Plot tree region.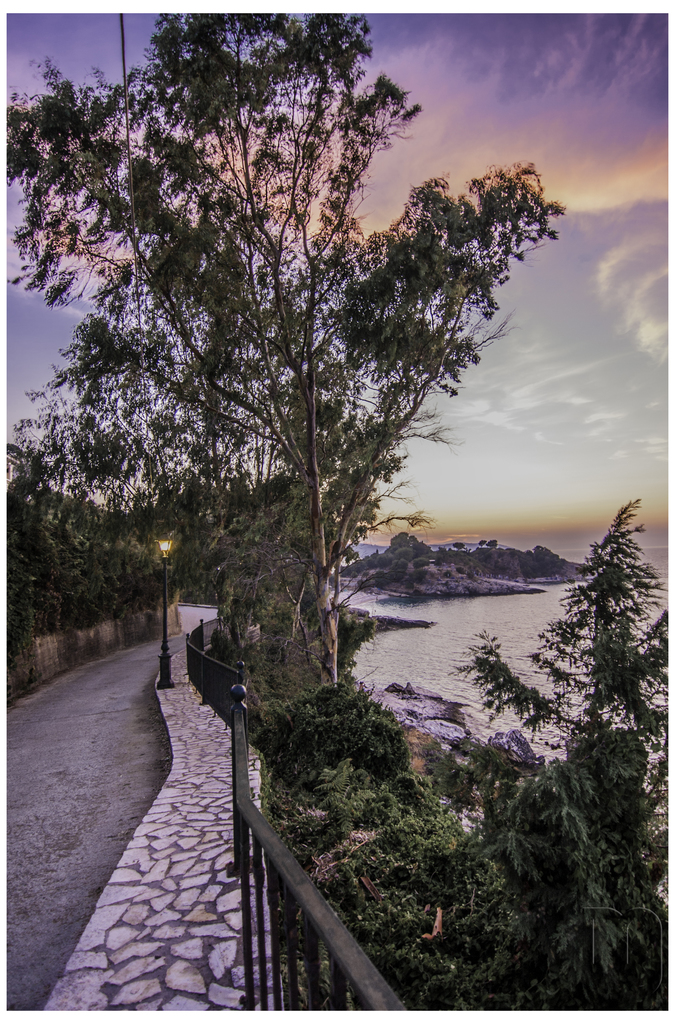
Plotted at 435,488,673,1012.
